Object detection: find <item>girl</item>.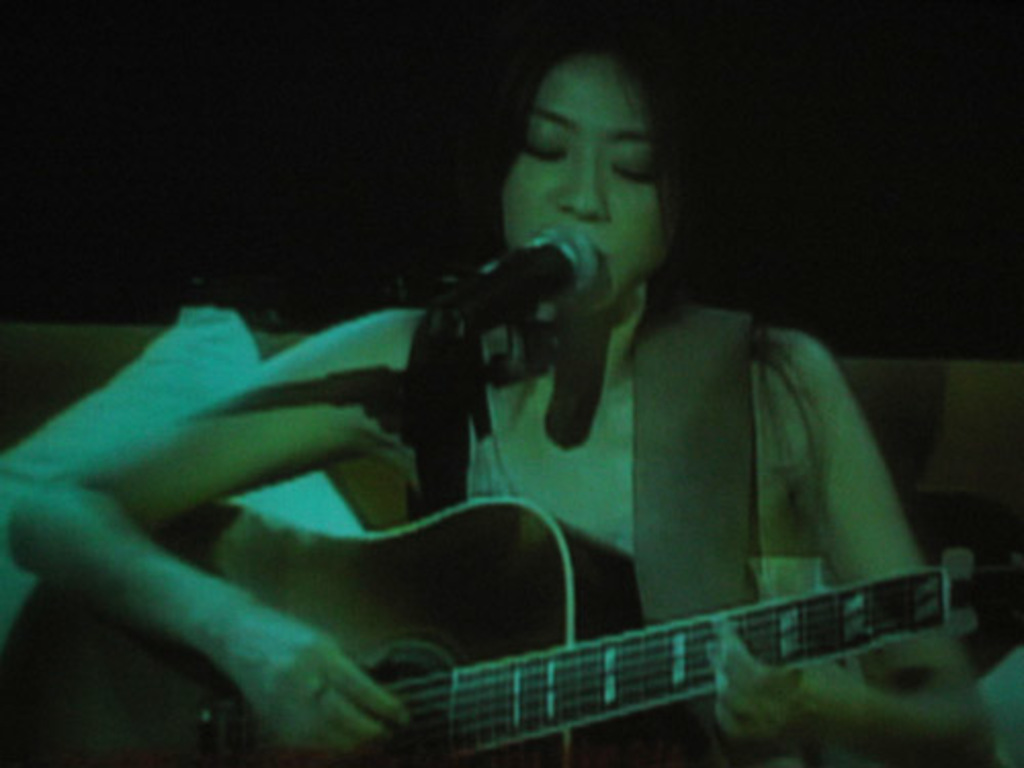
[8,25,997,766].
